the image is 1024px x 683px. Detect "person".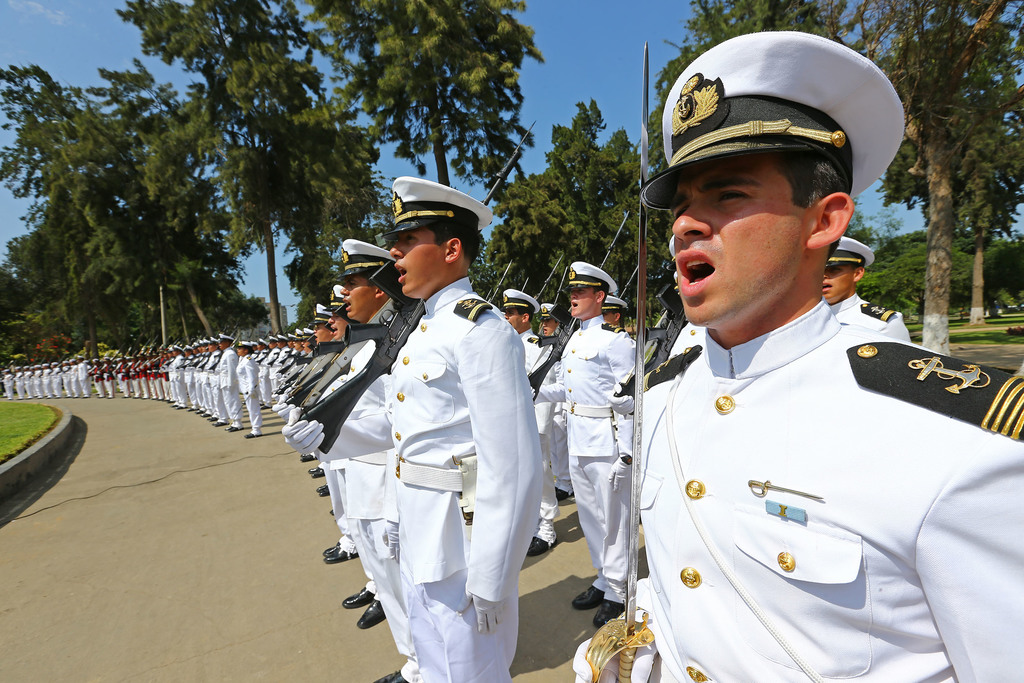
Detection: select_region(819, 236, 920, 336).
